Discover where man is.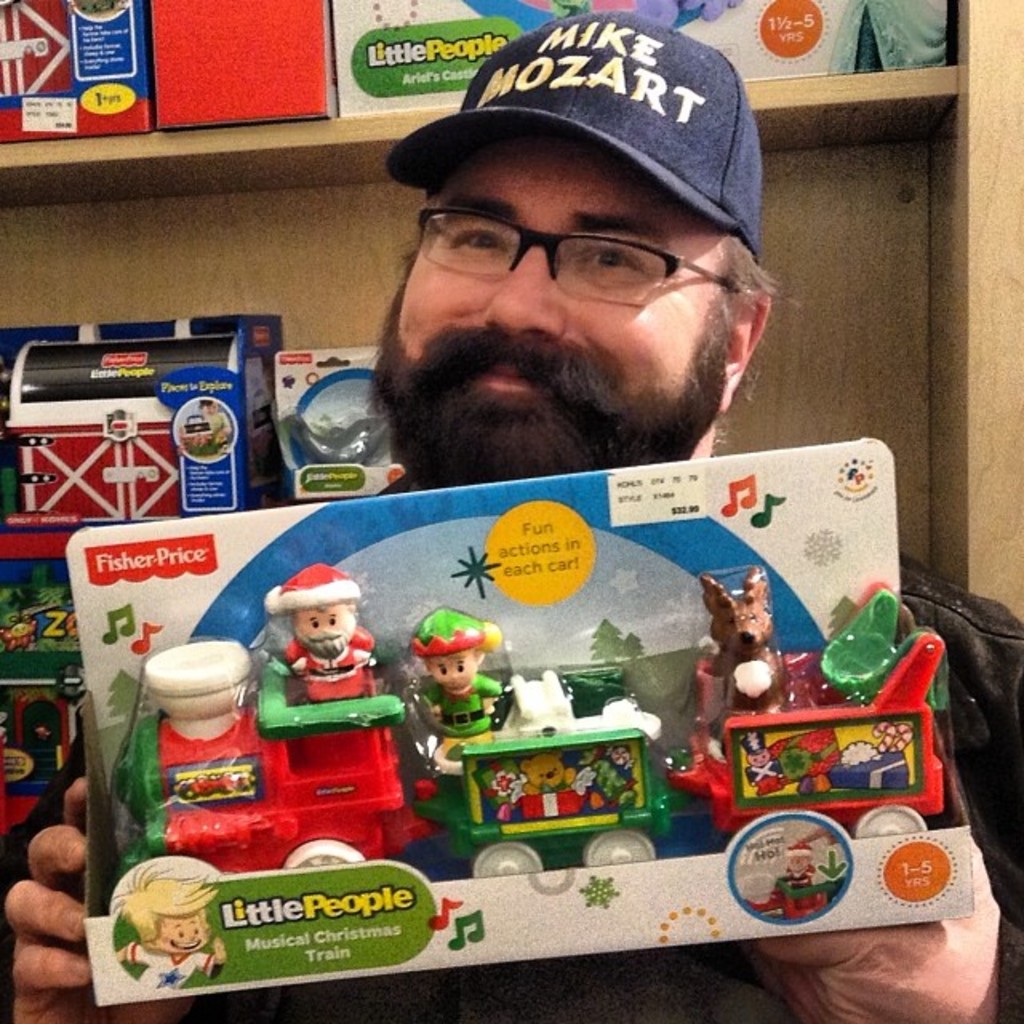
Discovered at 8 11 1022 1022.
